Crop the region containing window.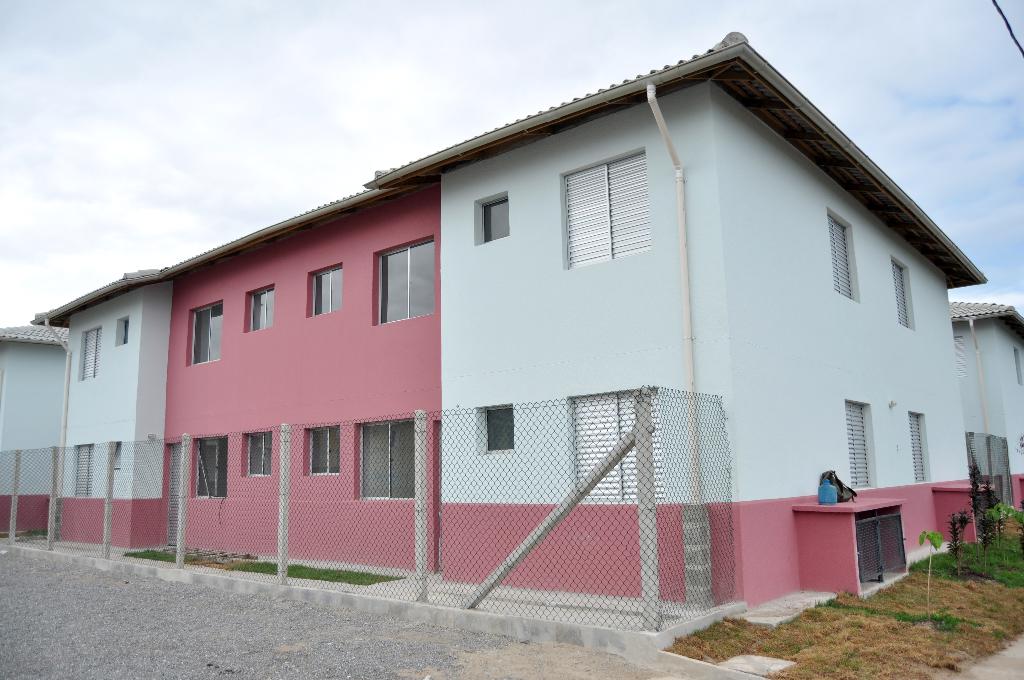
Crop region: bbox(483, 408, 514, 448).
